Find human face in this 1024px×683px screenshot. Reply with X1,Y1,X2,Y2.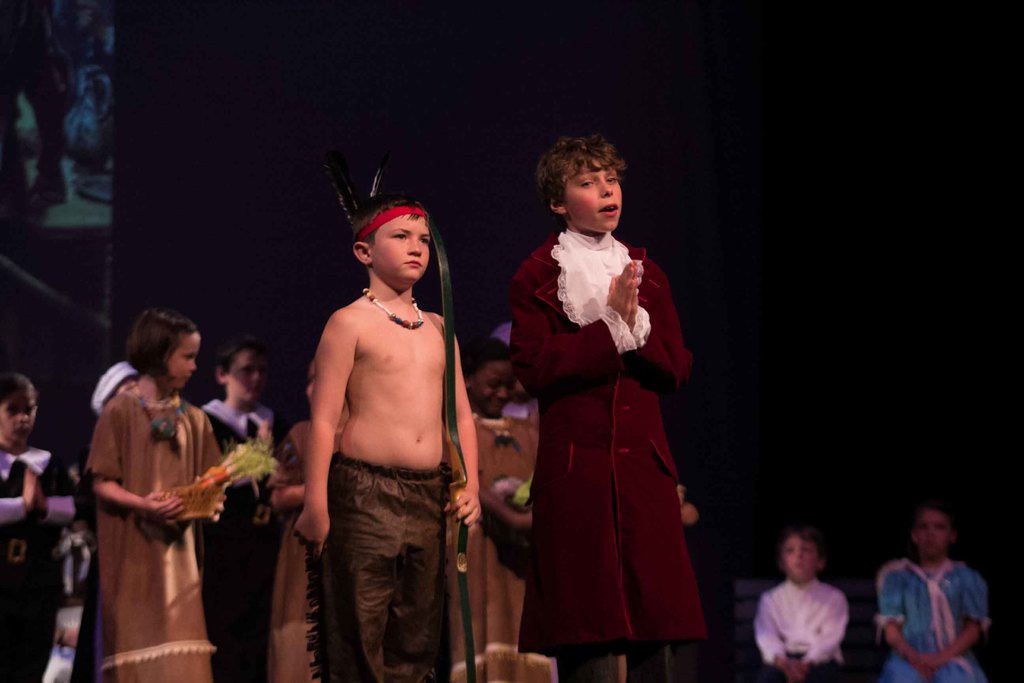
0,393,34,446.
